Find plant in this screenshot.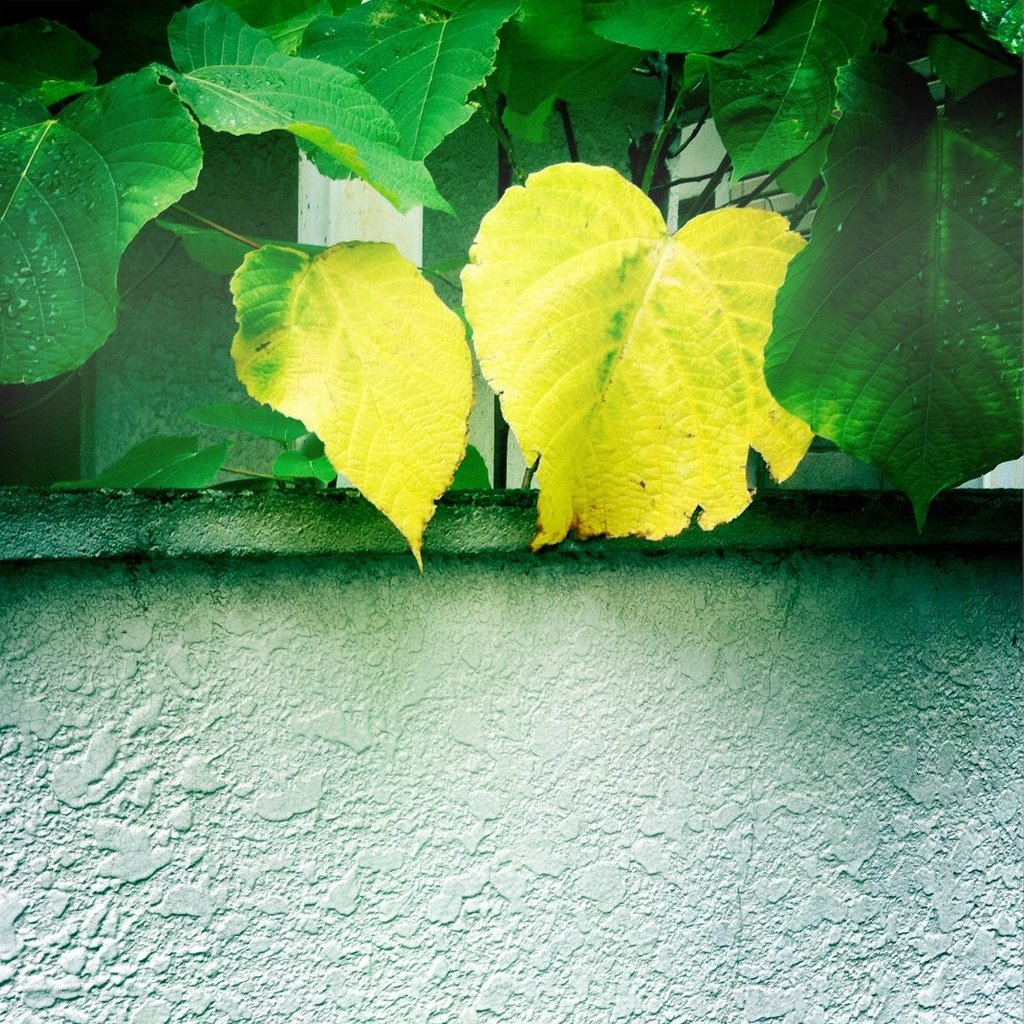
The bounding box for plant is (x1=0, y1=0, x2=1023, y2=570).
